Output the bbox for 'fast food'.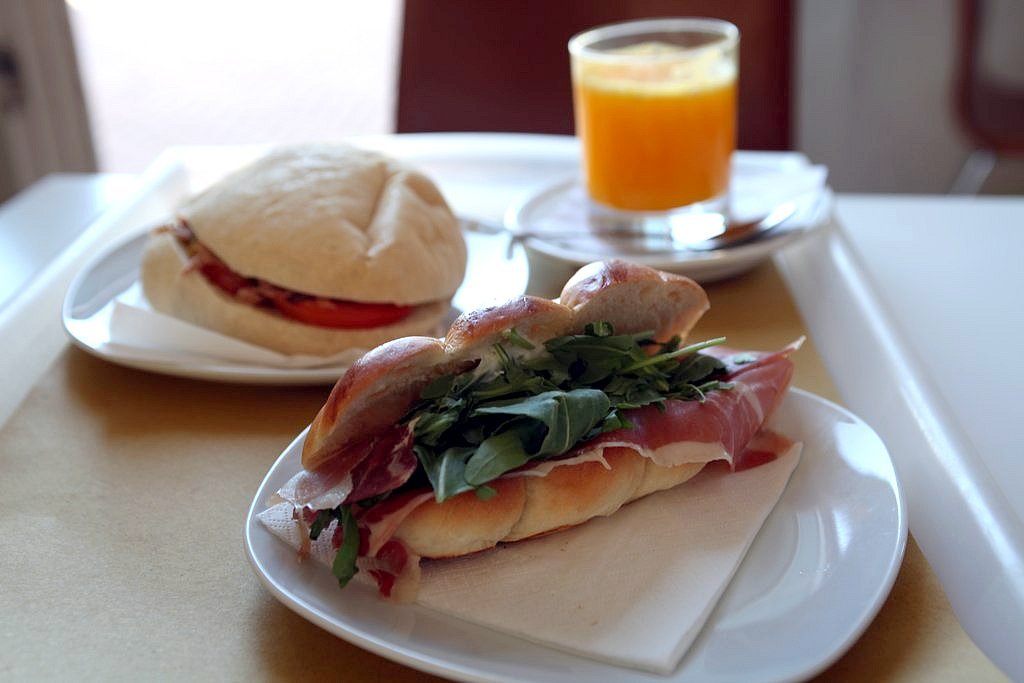
detection(145, 134, 472, 363).
